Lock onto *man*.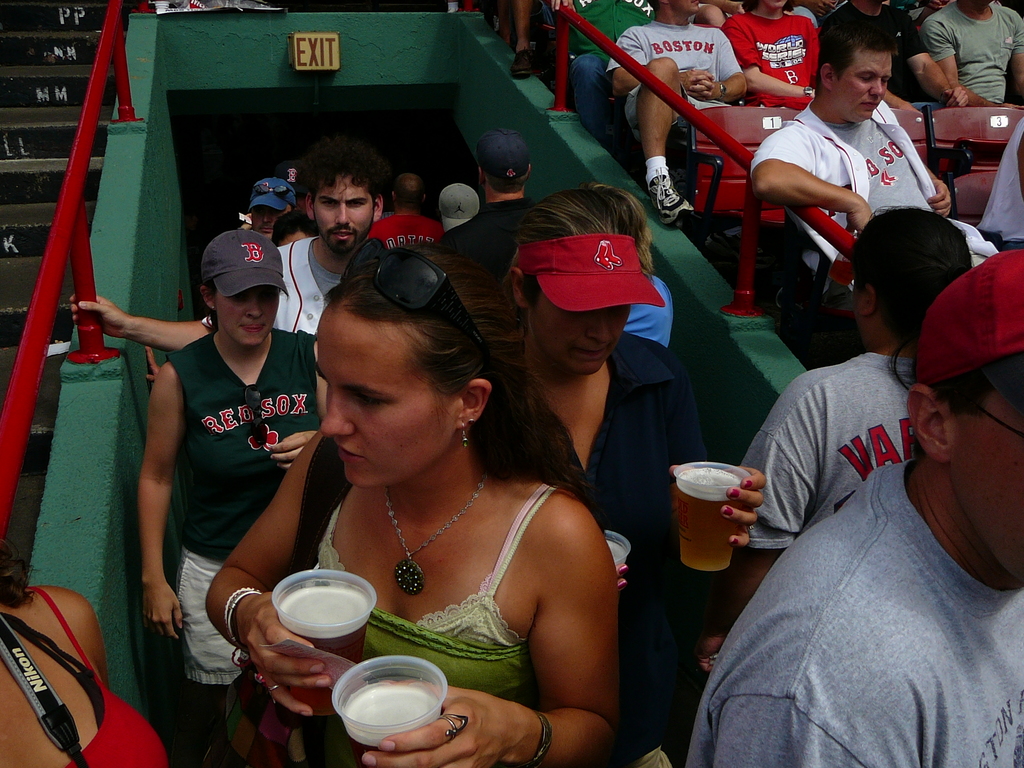
Locked: x1=68, y1=168, x2=387, y2=339.
